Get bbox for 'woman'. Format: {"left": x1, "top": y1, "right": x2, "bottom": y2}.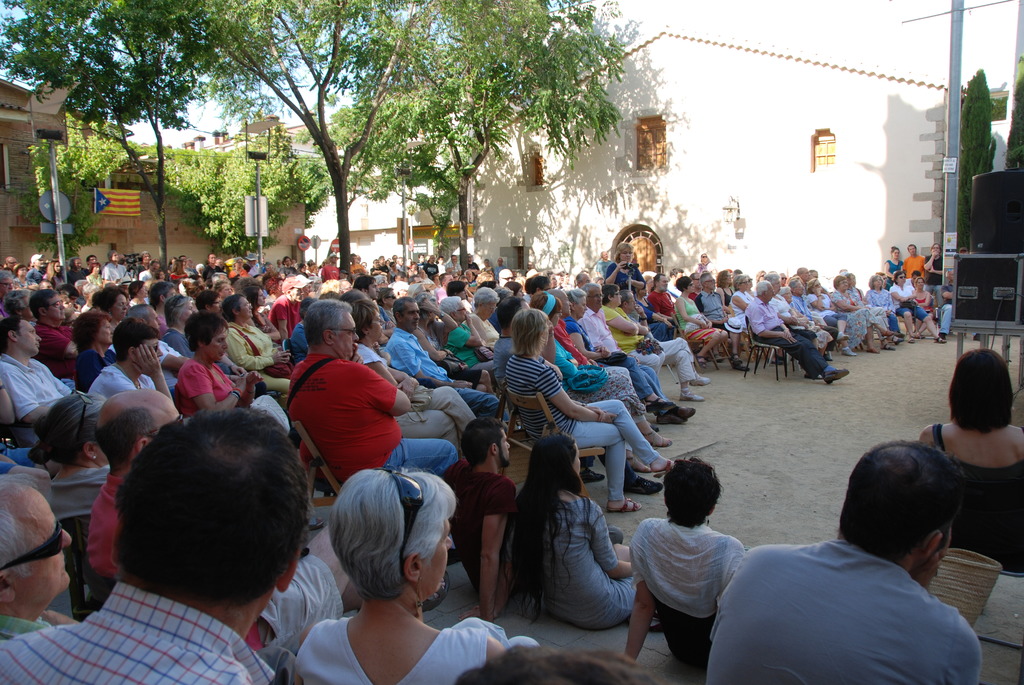
{"left": 525, "top": 260, "right": 534, "bottom": 276}.
